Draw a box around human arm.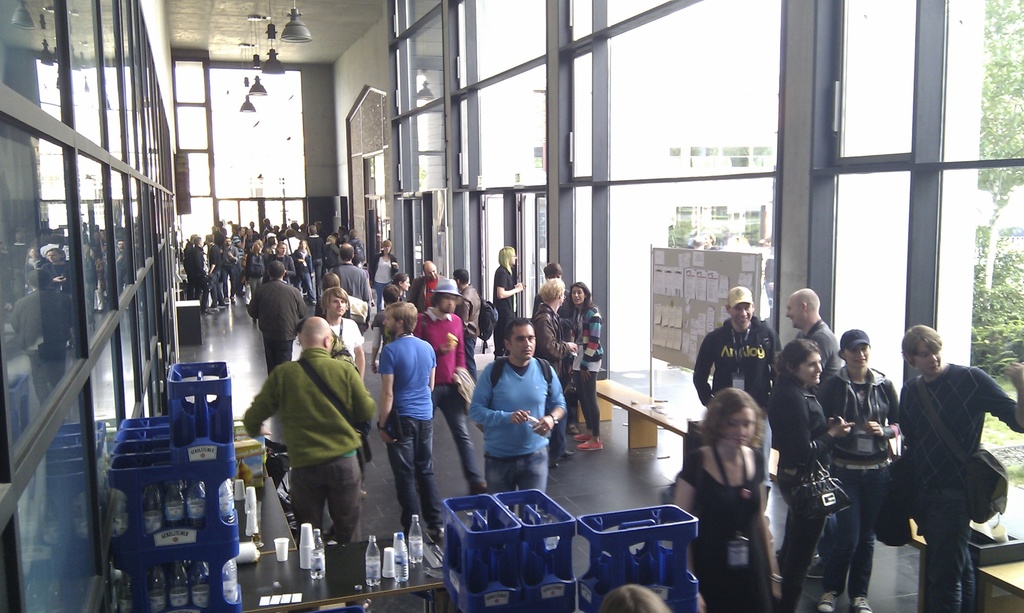
x1=580 y1=303 x2=605 y2=385.
